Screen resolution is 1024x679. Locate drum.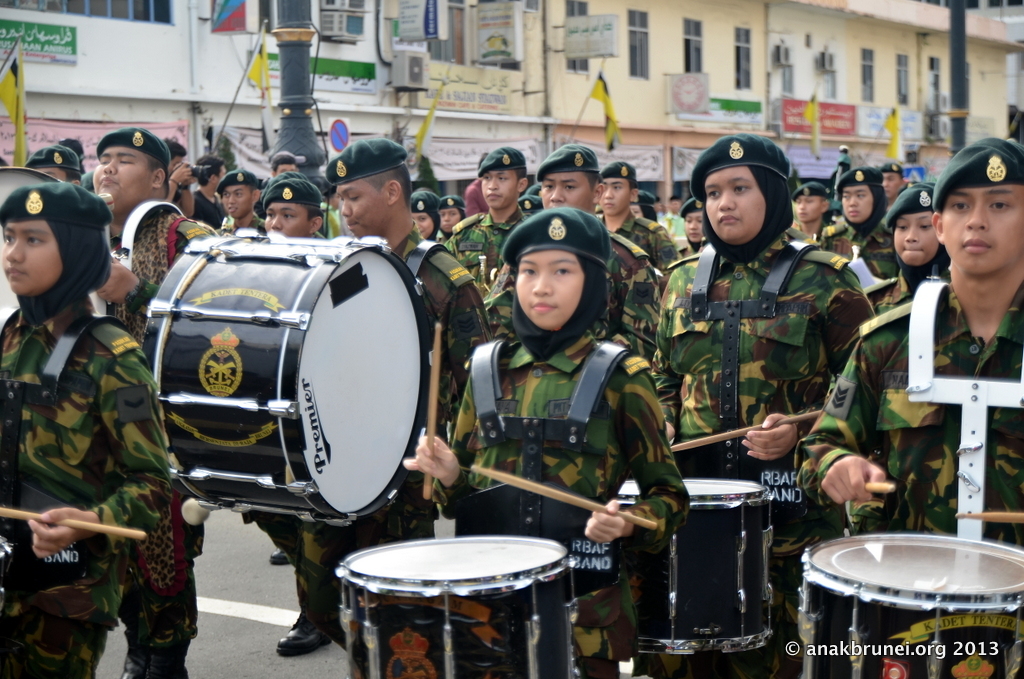
<box>0,165,113,316</box>.
